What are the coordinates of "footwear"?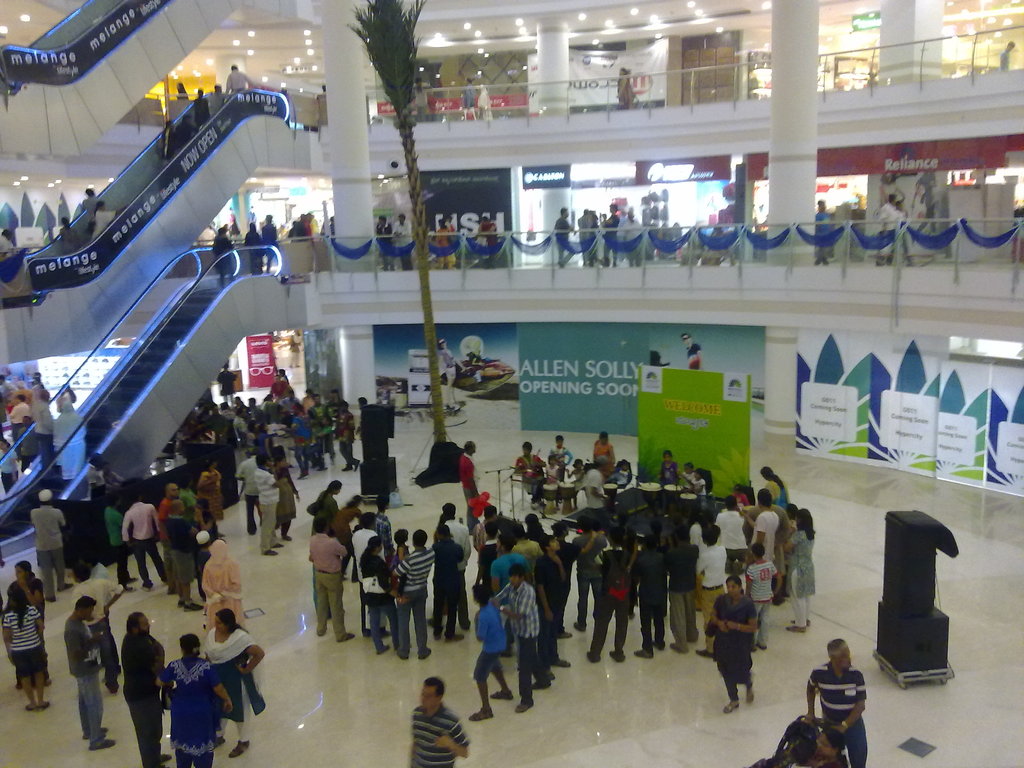
x1=490 y1=692 x2=513 y2=698.
